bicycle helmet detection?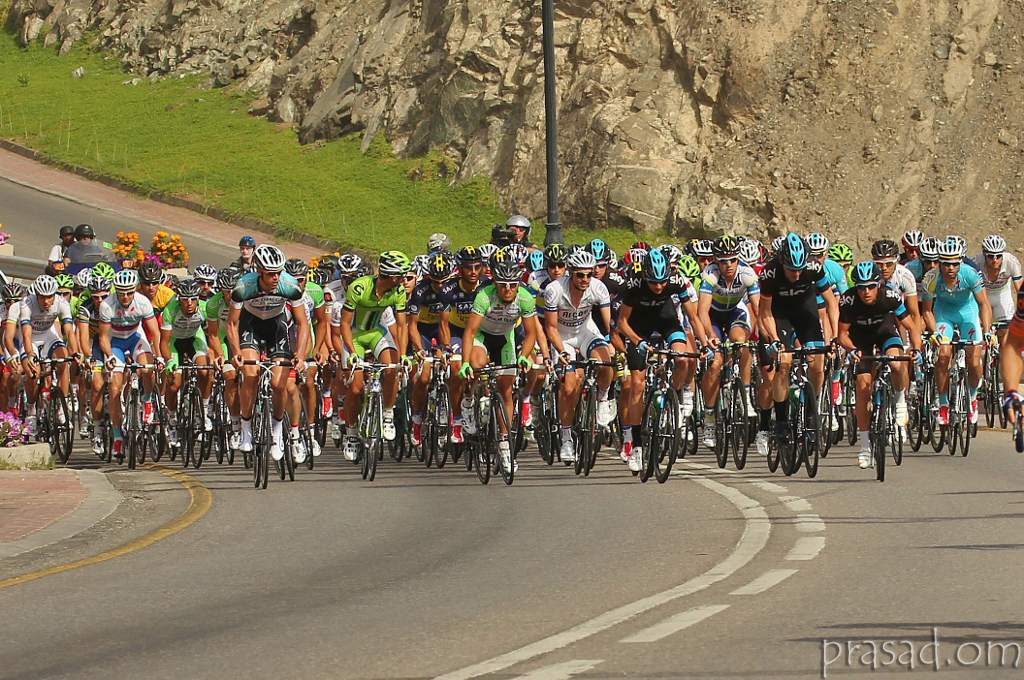
bbox=[981, 233, 1007, 256]
